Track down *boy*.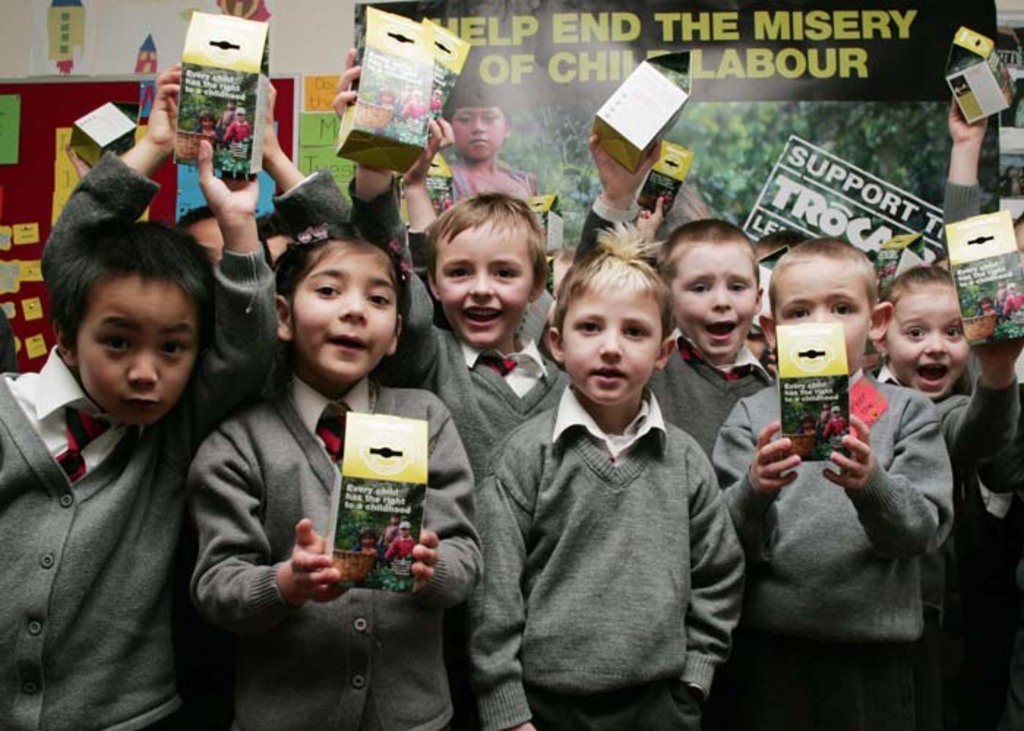
Tracked to [0,200,1023,730].
